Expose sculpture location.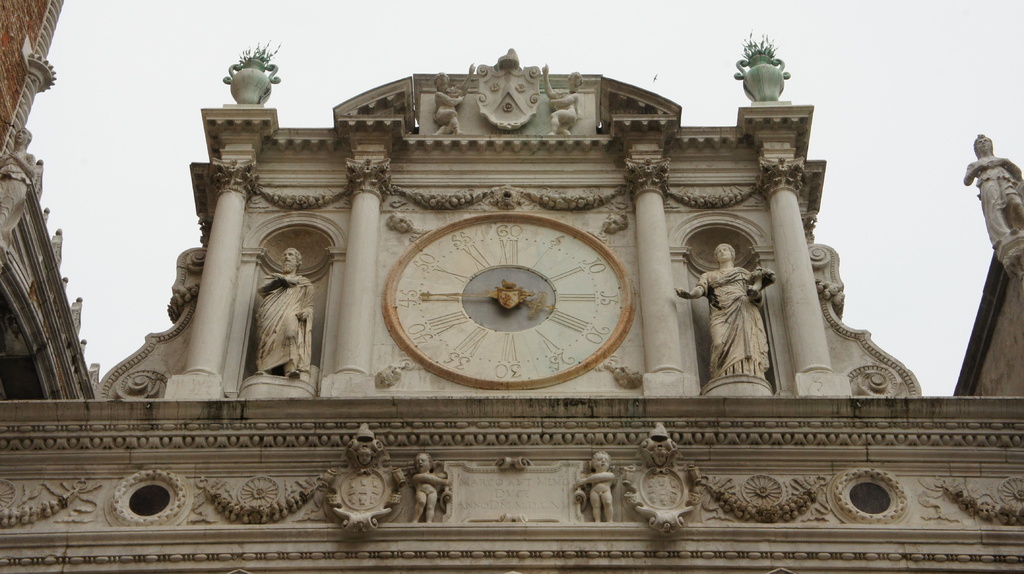
Exposed at detection(429, 56, 480, 135).
